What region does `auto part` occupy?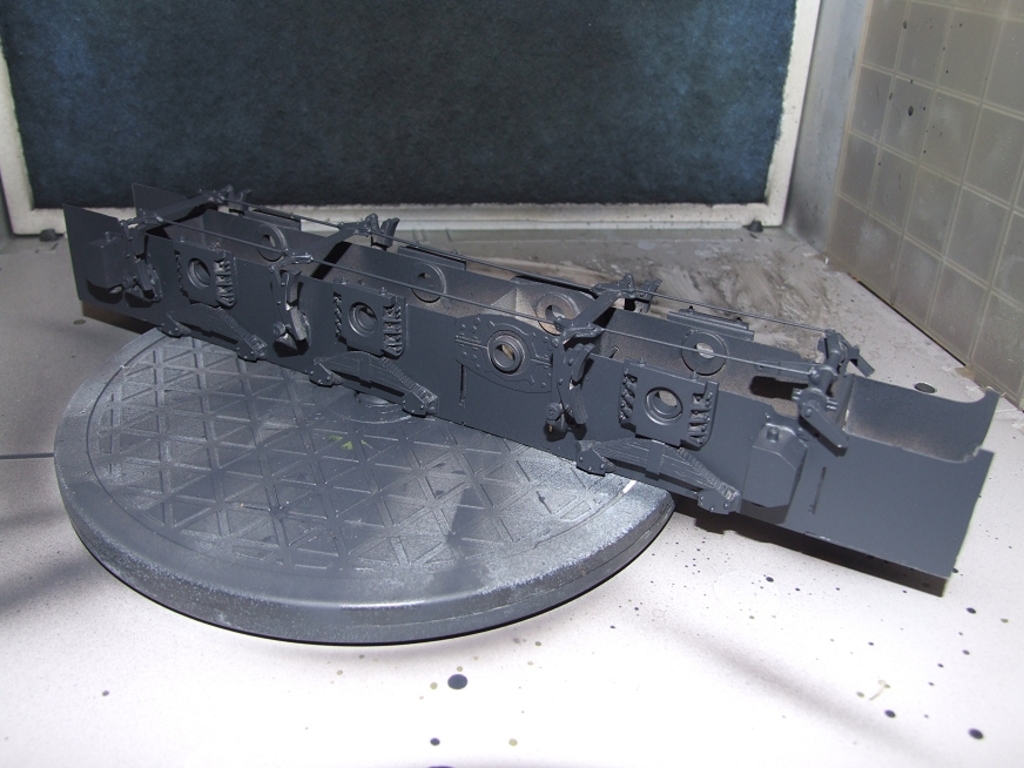
box=[61, 186, 997, 586].
